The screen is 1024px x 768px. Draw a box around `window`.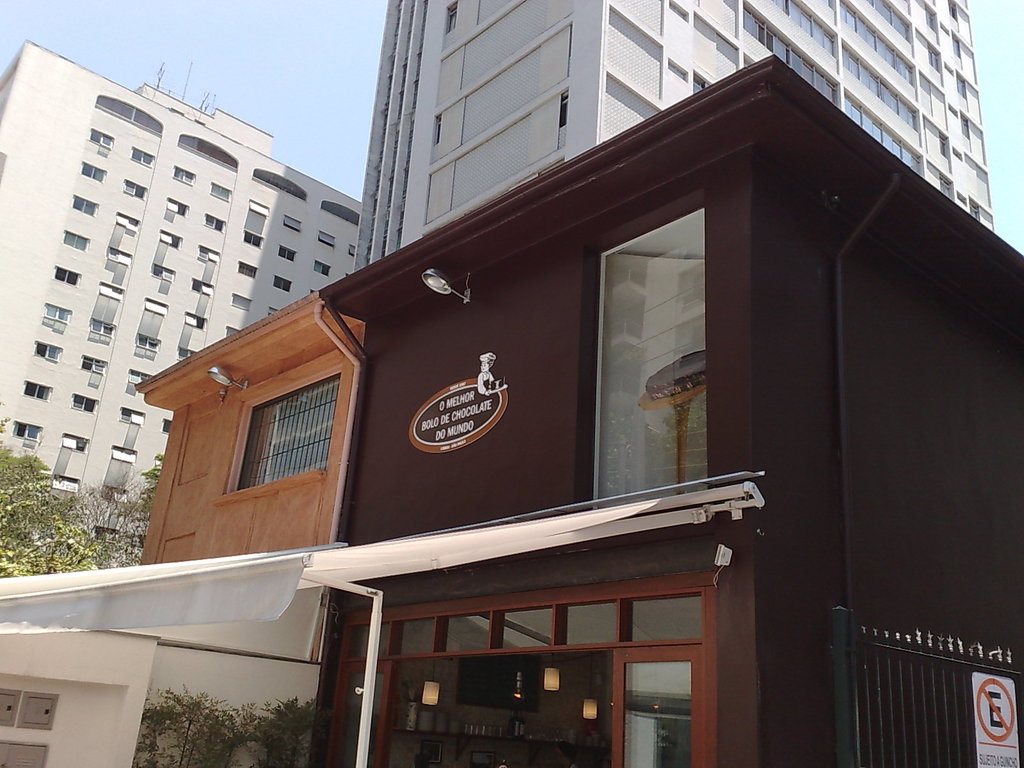
(31, 339, 63, 363).
